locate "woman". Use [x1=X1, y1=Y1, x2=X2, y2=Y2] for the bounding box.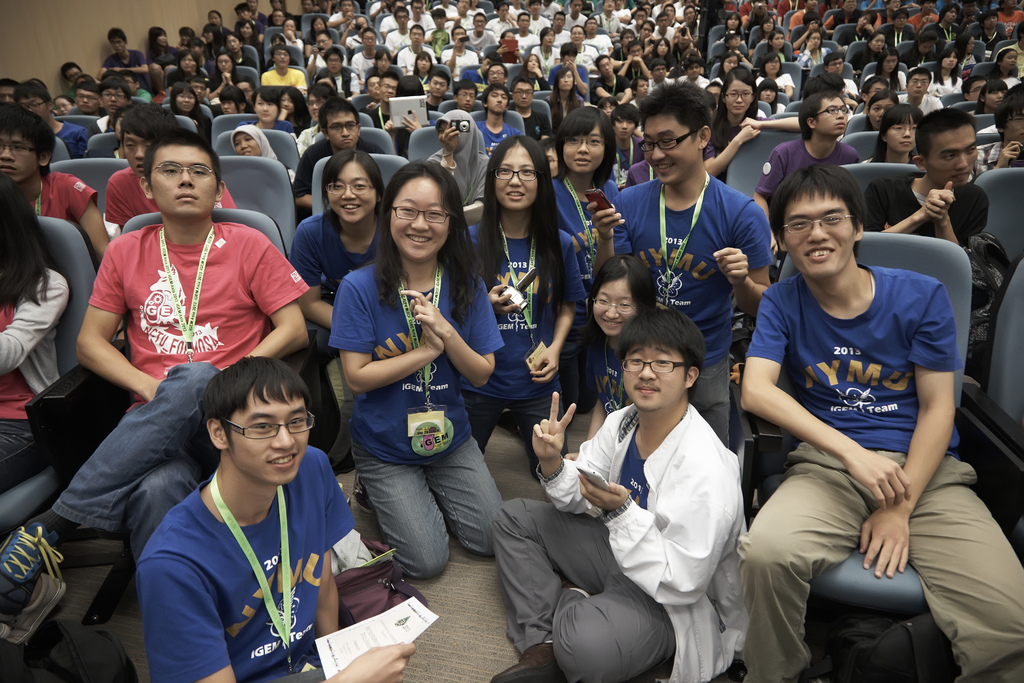
[x1=753, y1=49, x2=792, y2=95].
